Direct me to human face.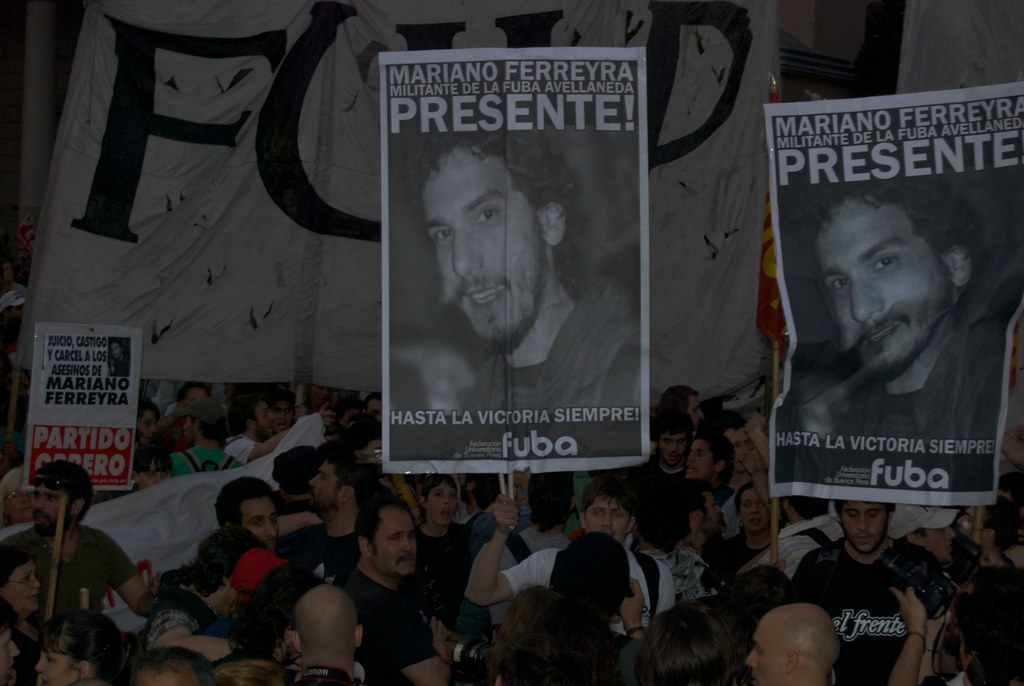
Direction: BBox(33, 485, 72, 535).
